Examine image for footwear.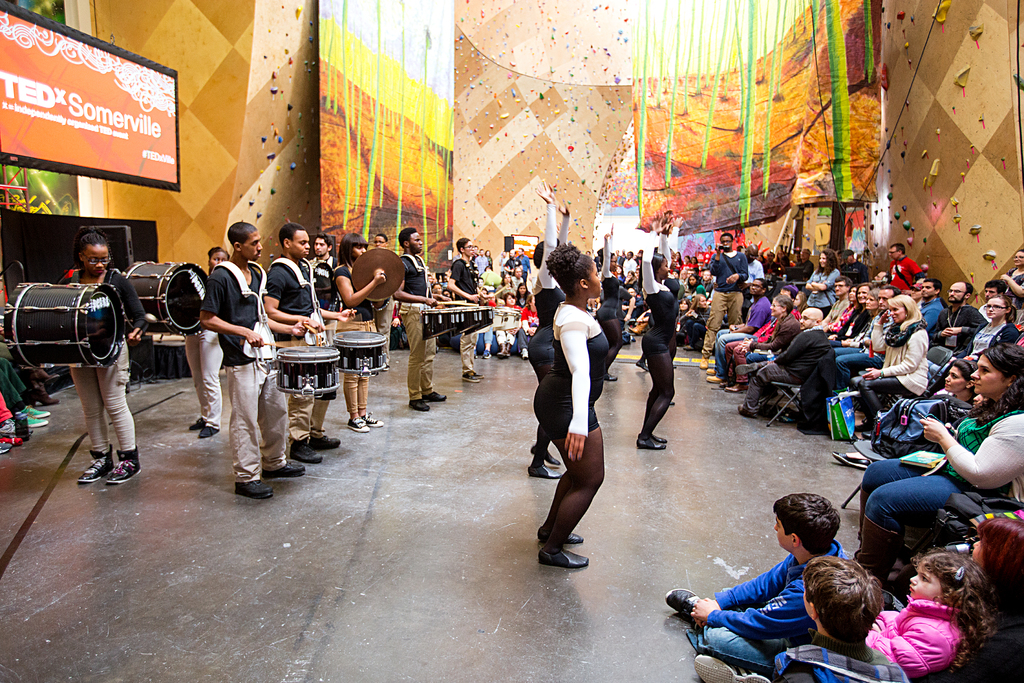
Examination result: [left=691, top=651, right=771, bottom=682].
